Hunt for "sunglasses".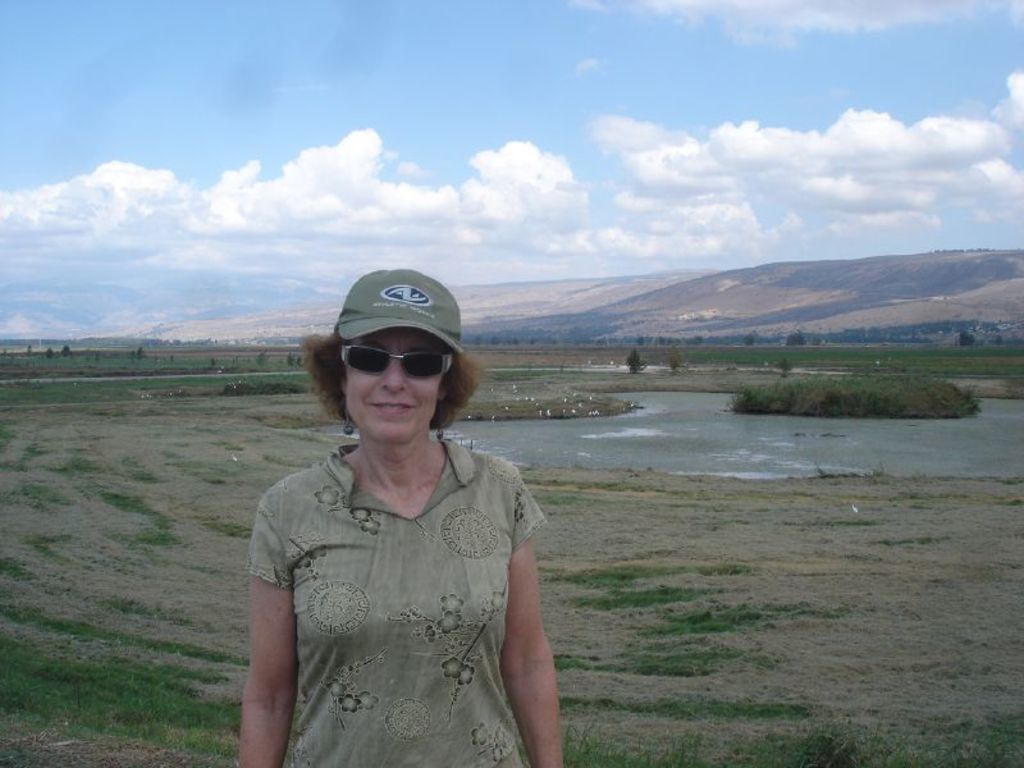
Hunted down at <bbox>339, 347, 454, 378</bbox>.
